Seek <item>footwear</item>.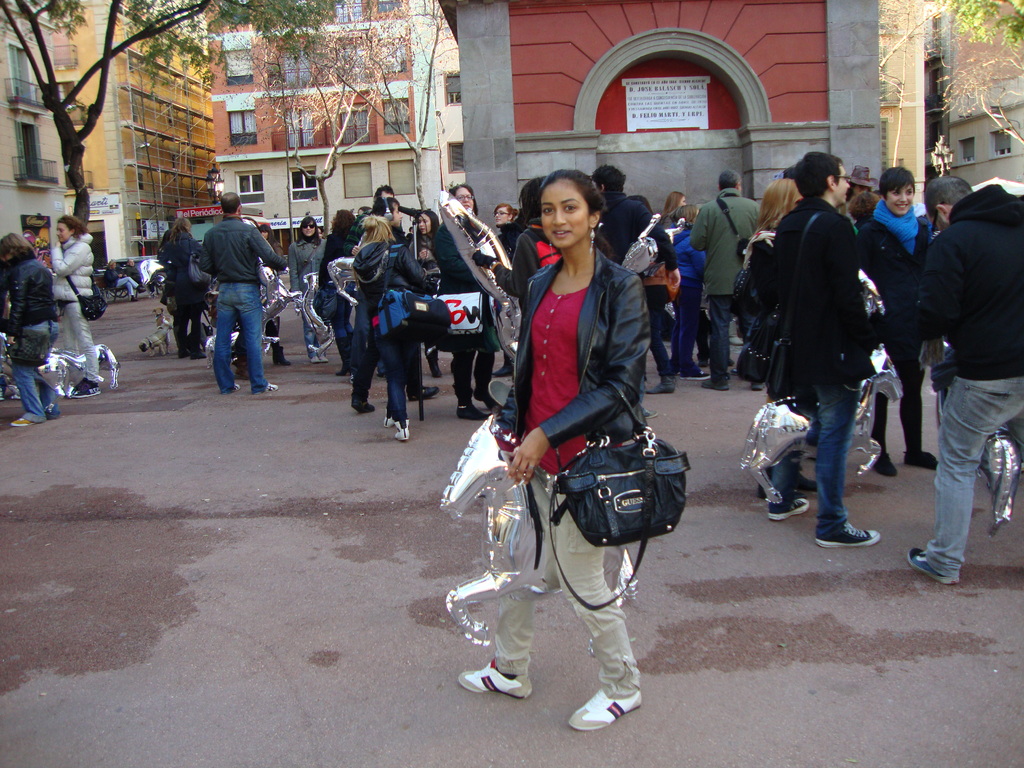
193, 343, 207, 358.
